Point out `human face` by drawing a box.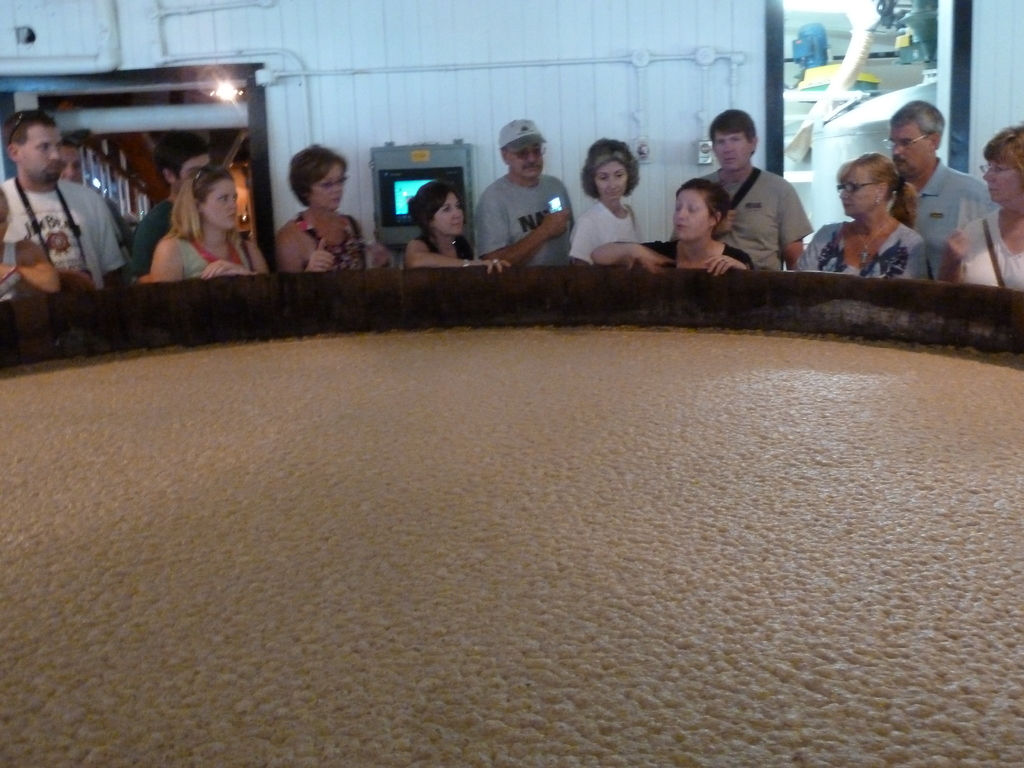
BBox(200, 175, 240, 236).
